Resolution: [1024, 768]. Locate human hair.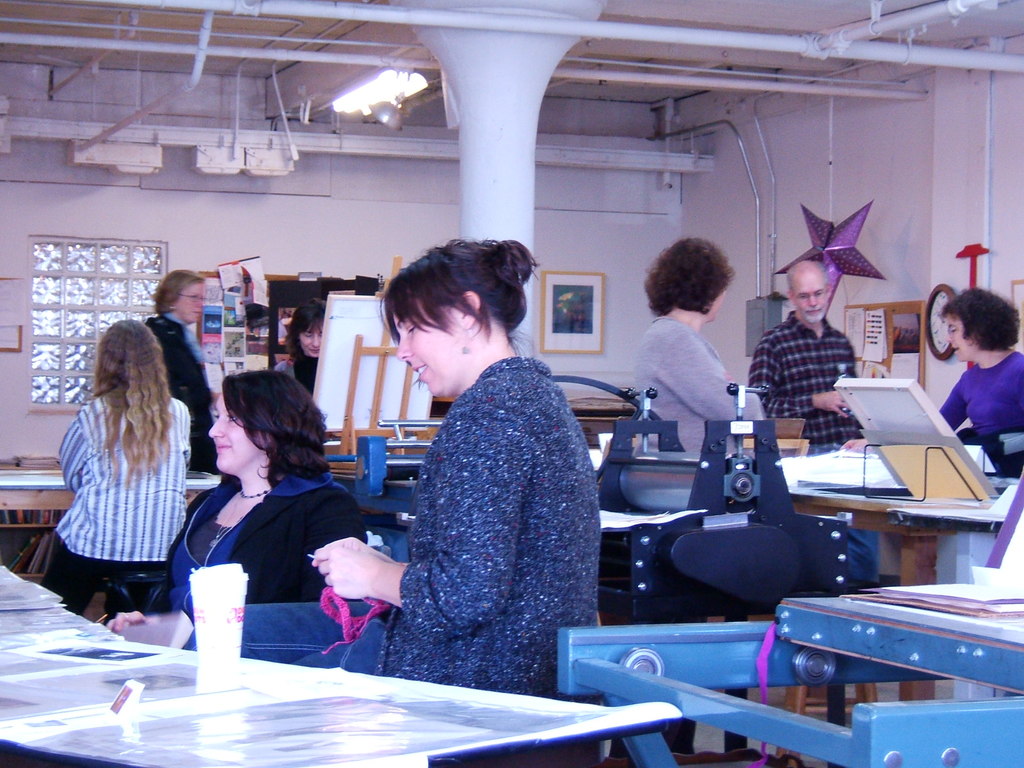
<region>652, 234, 744, 324</region>.
